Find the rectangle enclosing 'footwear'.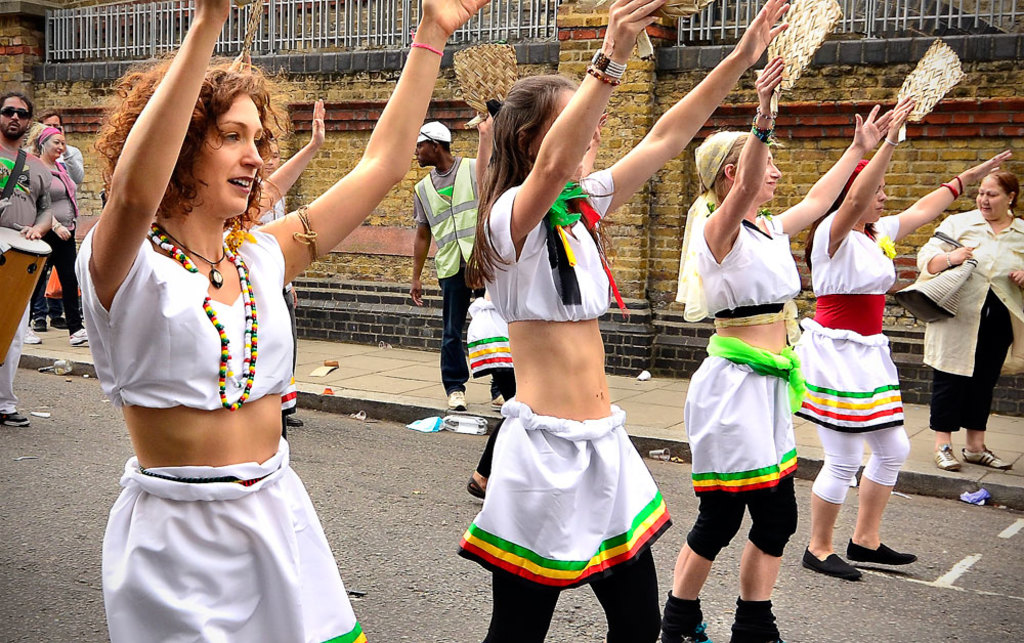
{"left": 802, "top": 548, "right": 864, "bottom": 583}.
